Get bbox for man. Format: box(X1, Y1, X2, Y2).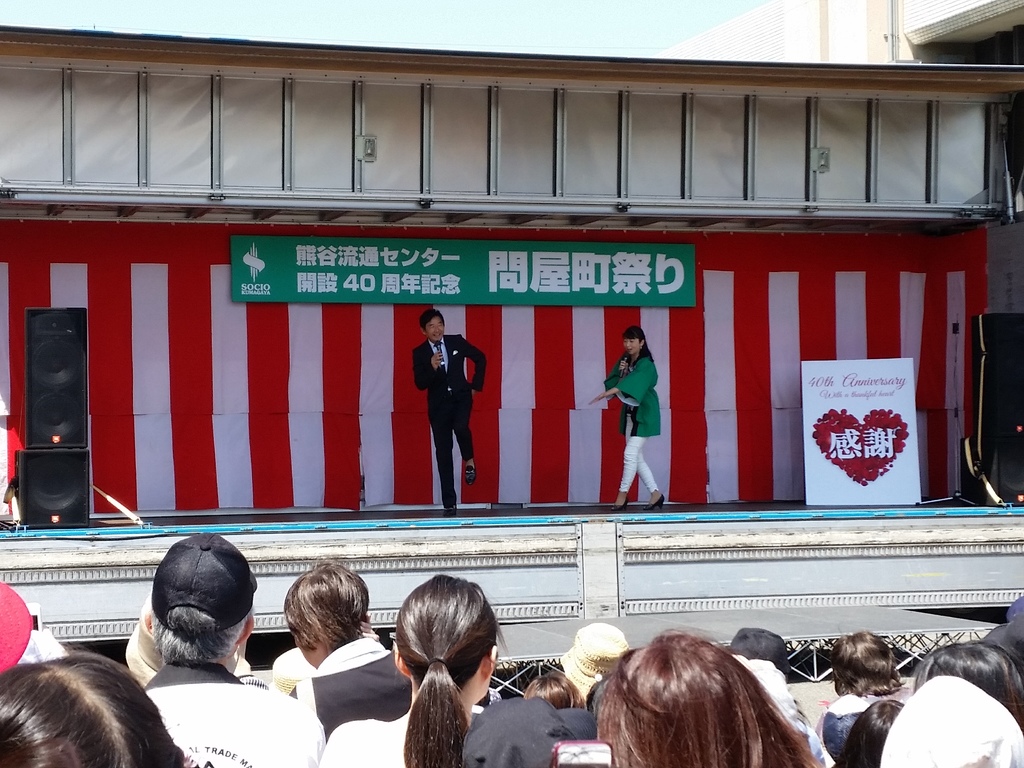
box(397, 310, 486, 520).
